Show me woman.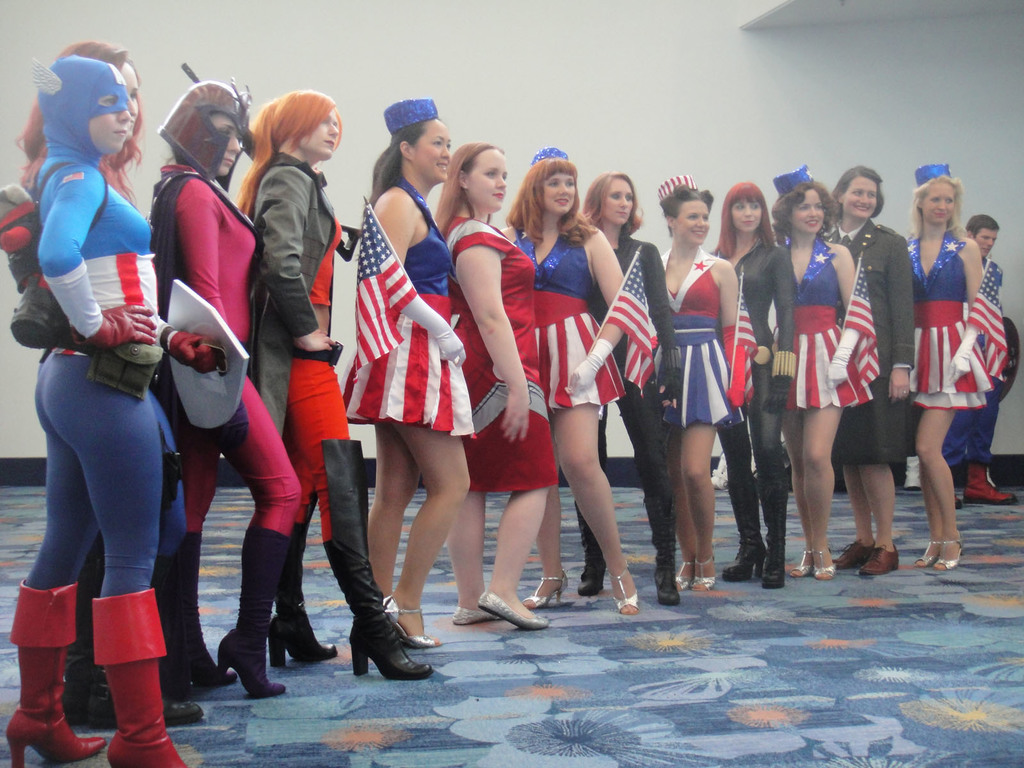
woman is here: box(578, 175, 677, 594).
